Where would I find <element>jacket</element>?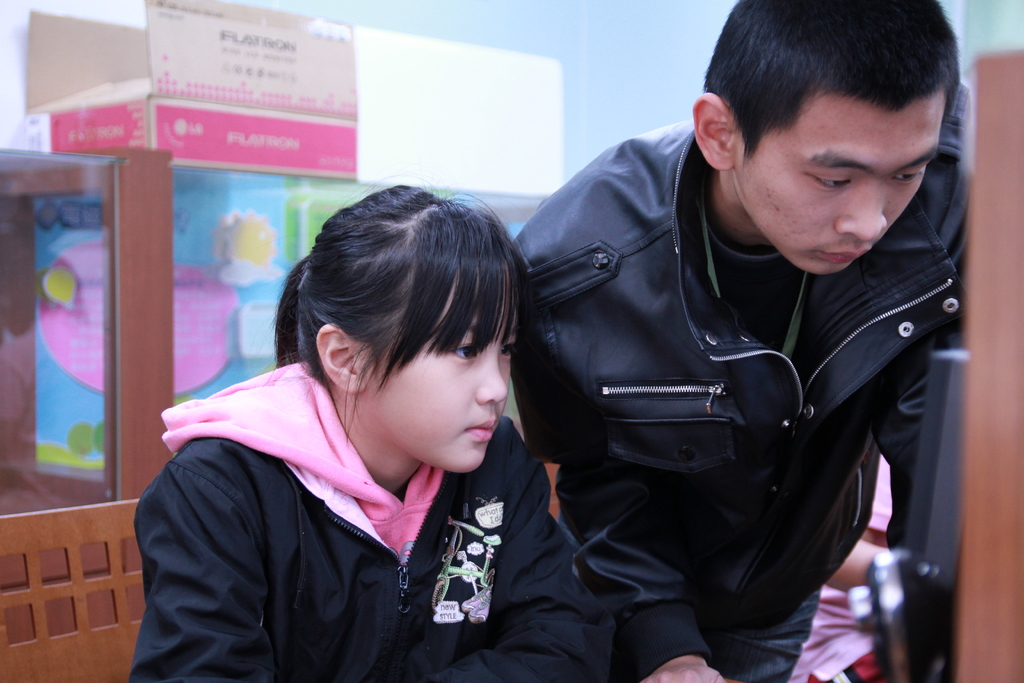
At 492/96/988/591.
